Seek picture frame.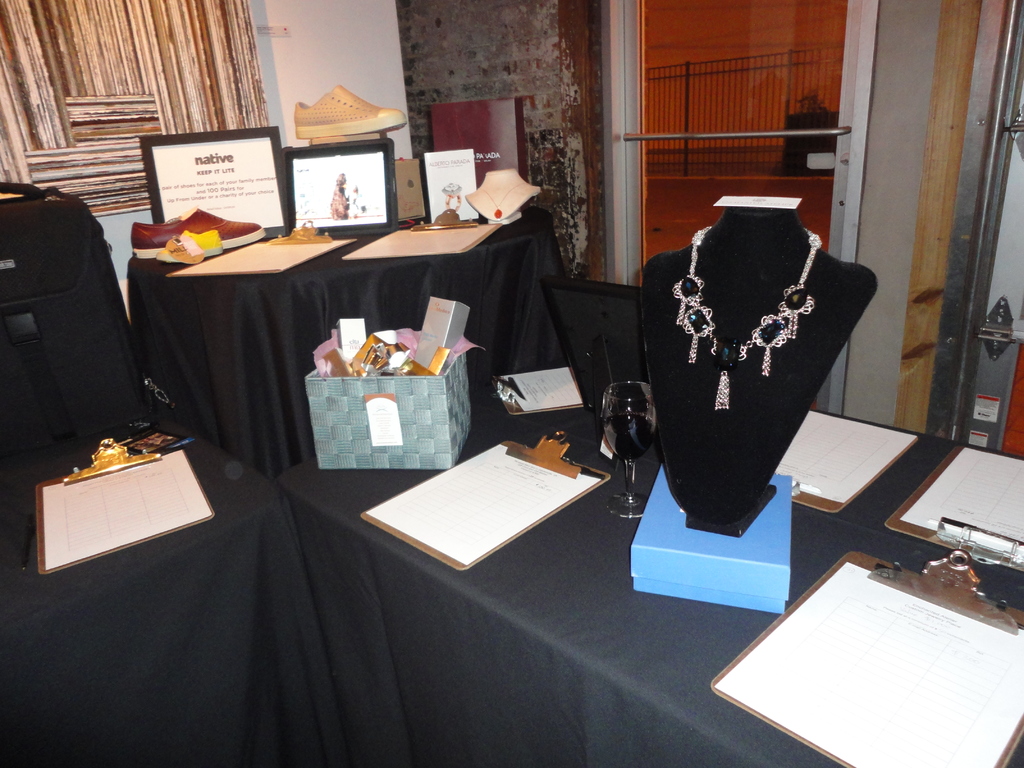
{"x1": 140, "y1": 125, "x2": 292, "y2": 233}.
